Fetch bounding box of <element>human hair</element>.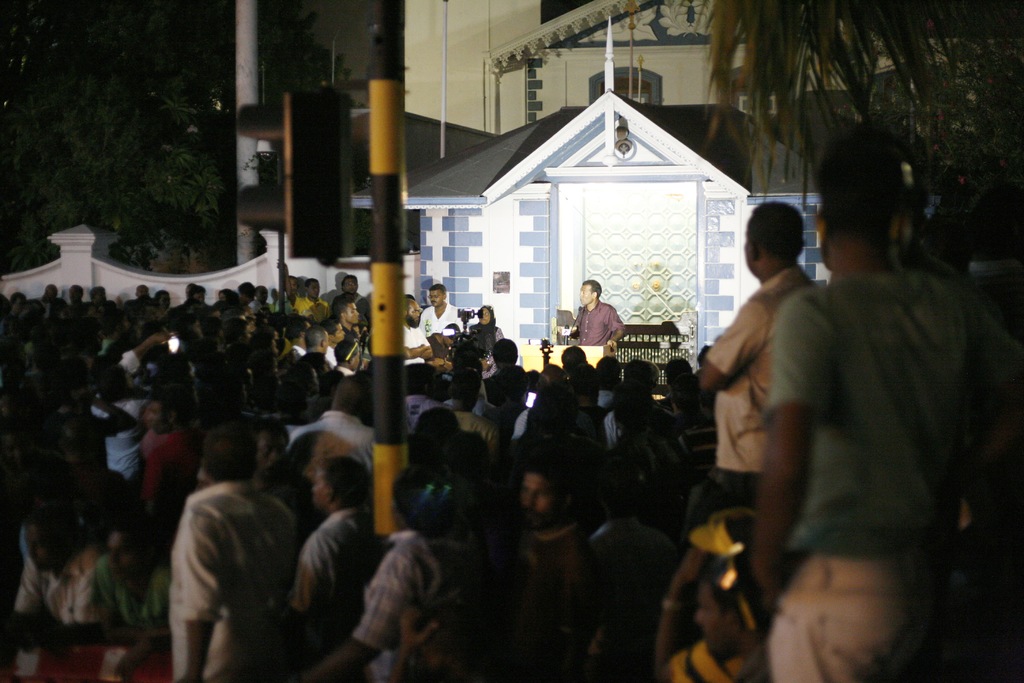
Bbox: x1=745, y1=201, x2=805, y2=255.
